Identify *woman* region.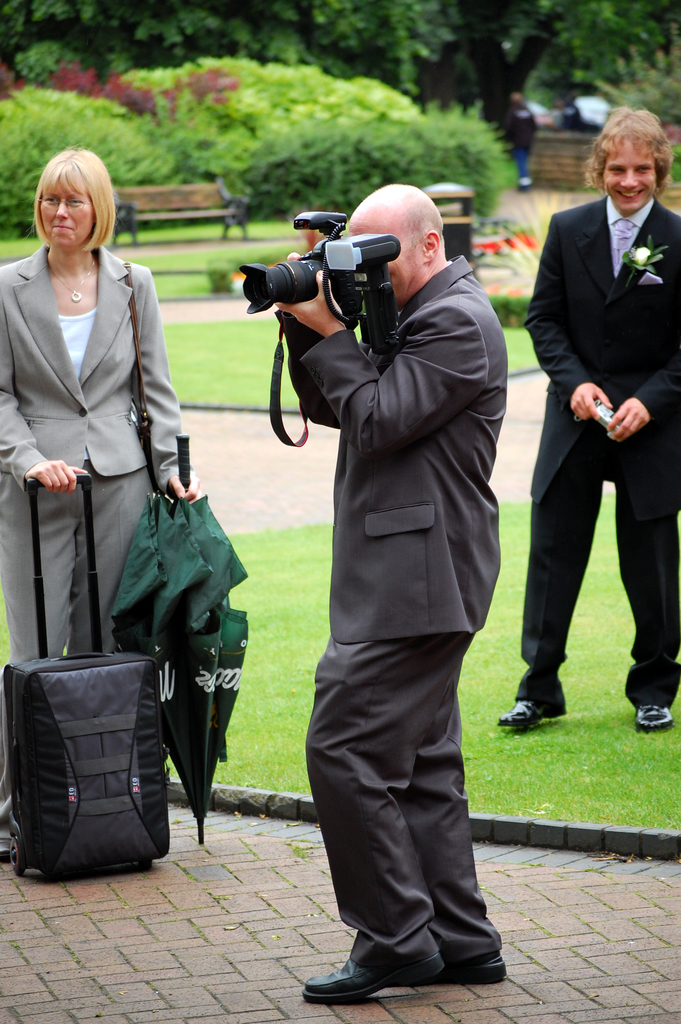
Region: (x1=16, y1=154, x2=214, y2=890).
